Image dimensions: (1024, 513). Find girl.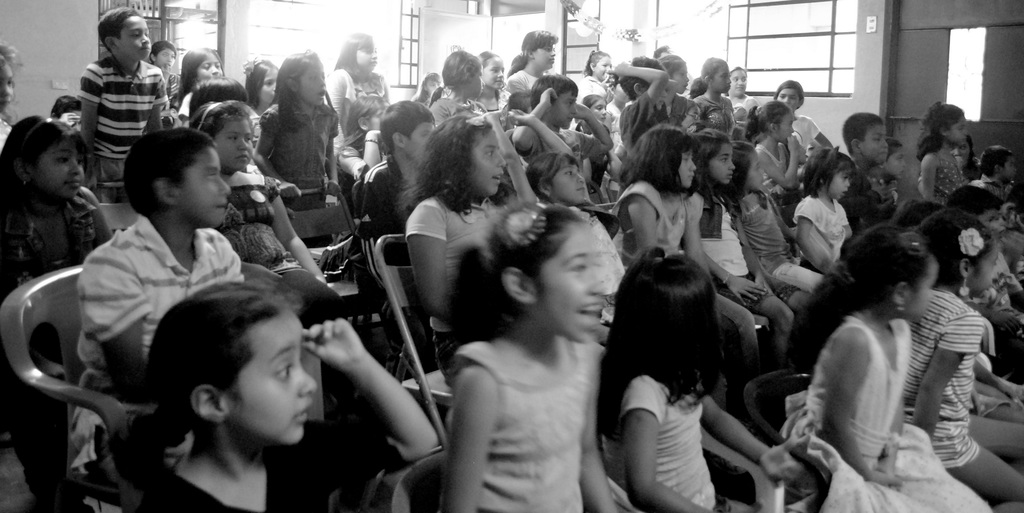
Rect(772, 79, 836, 161).
